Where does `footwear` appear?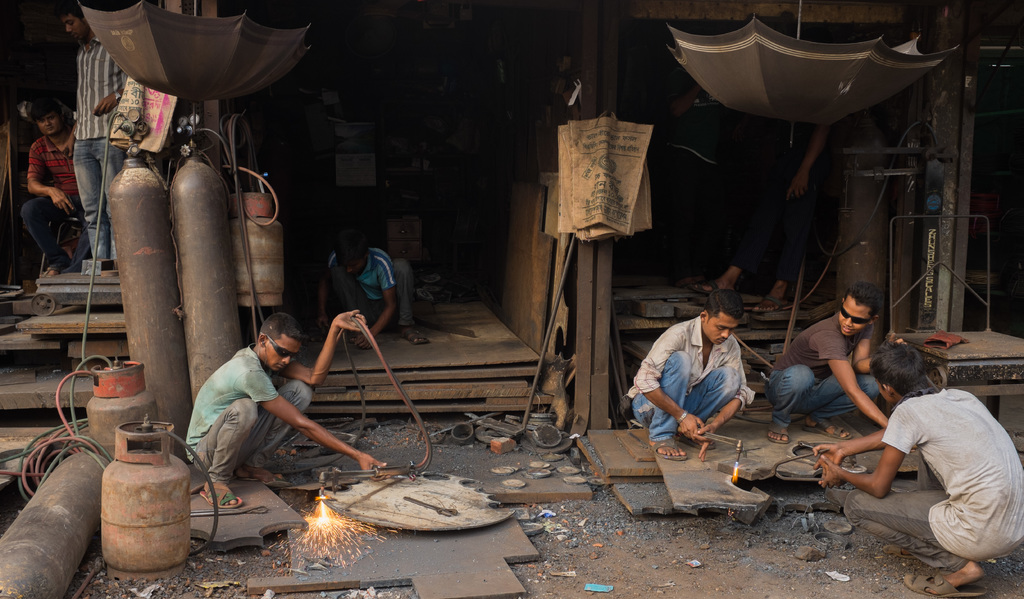
Appears at (x1=198, y1=481, x2=243, y2=507).
